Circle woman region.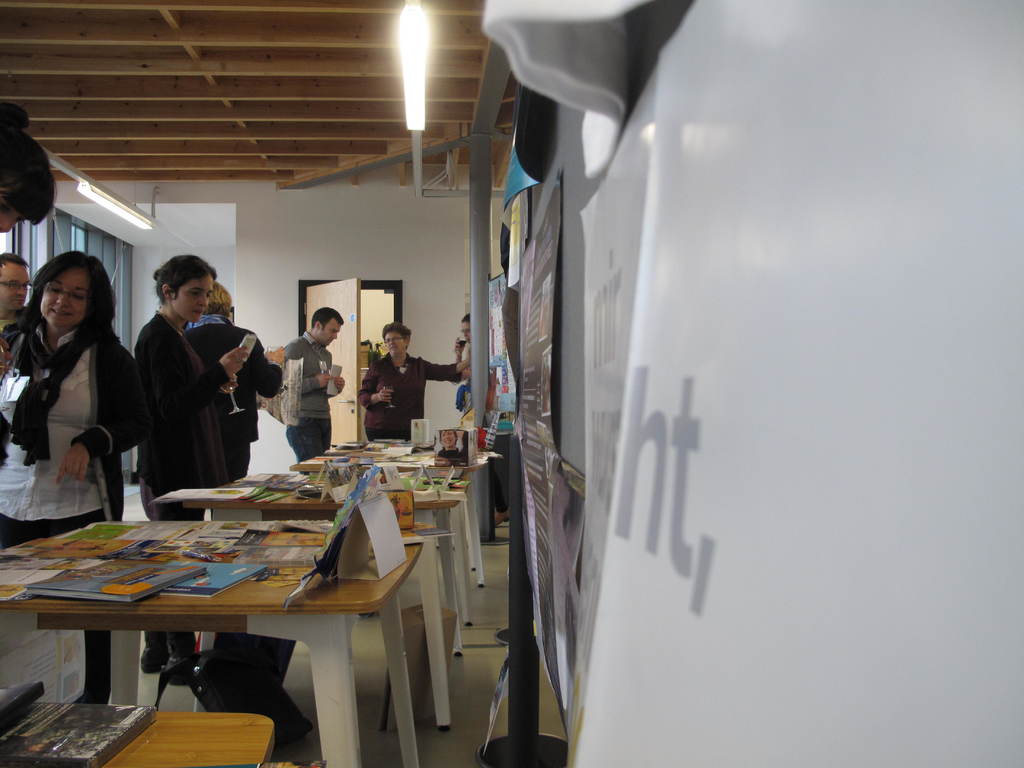
Region: locate(130, 254, 253, 688).
